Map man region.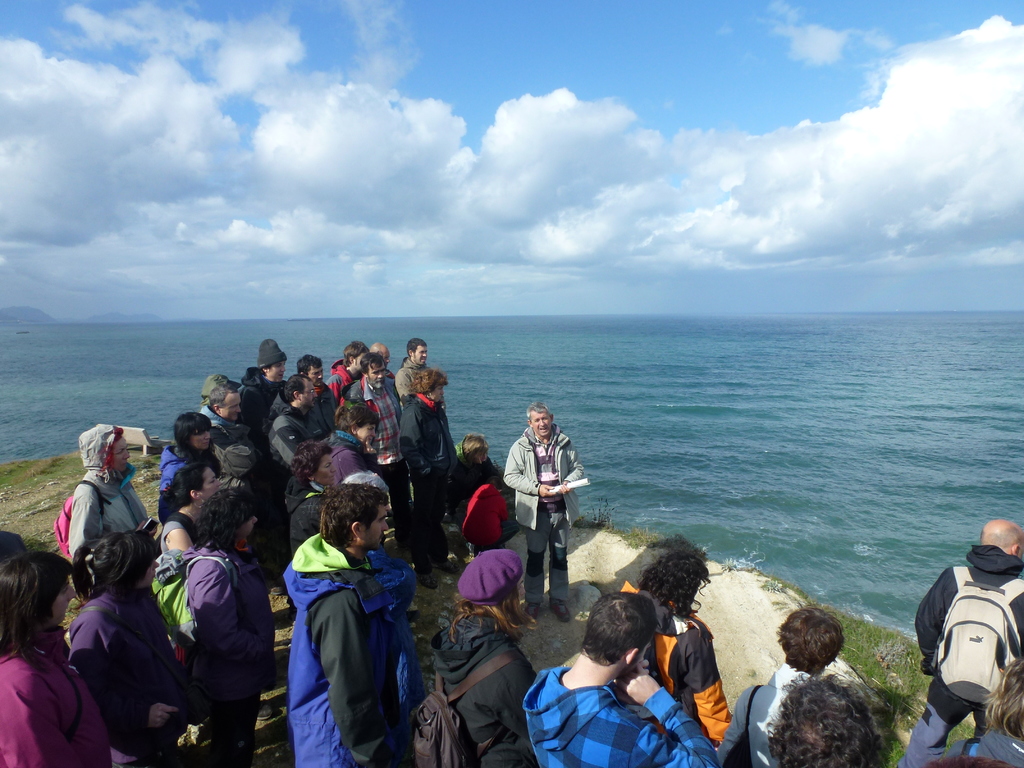
Mapped to Rect(330, 343, 368, 406).
